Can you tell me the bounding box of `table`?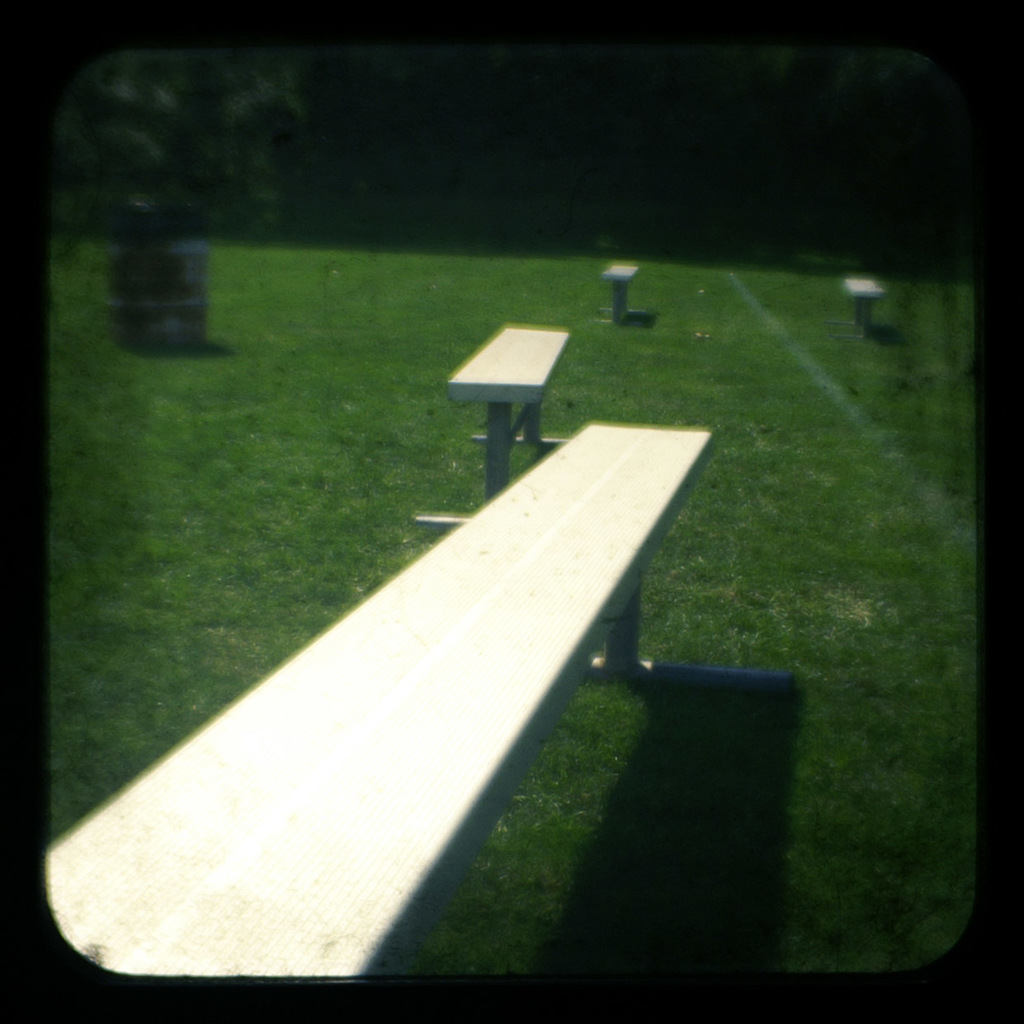
detection(603, 257, 642, 323).
